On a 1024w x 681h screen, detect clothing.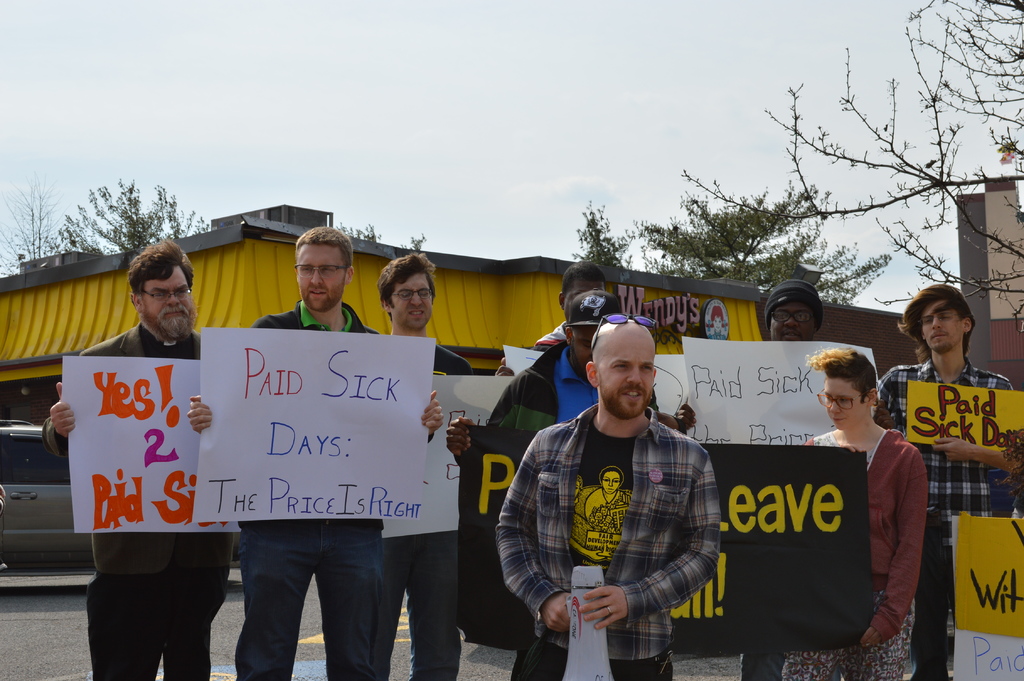
region(224, 302, 393, 679).
